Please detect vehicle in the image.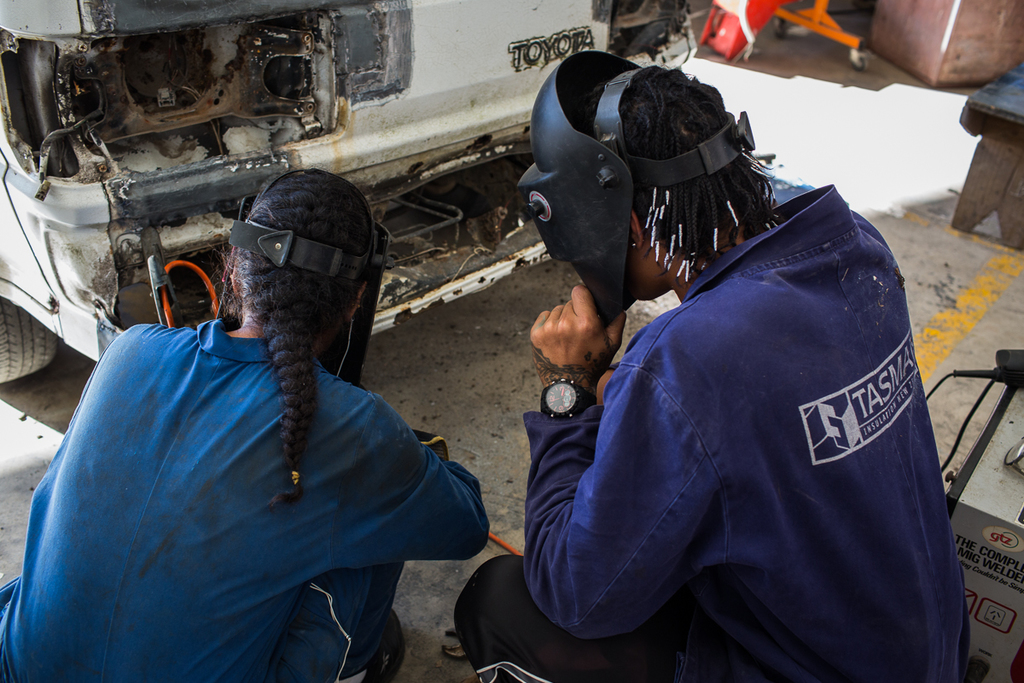
x1=0, y1=0, x2=697, y2=382.
